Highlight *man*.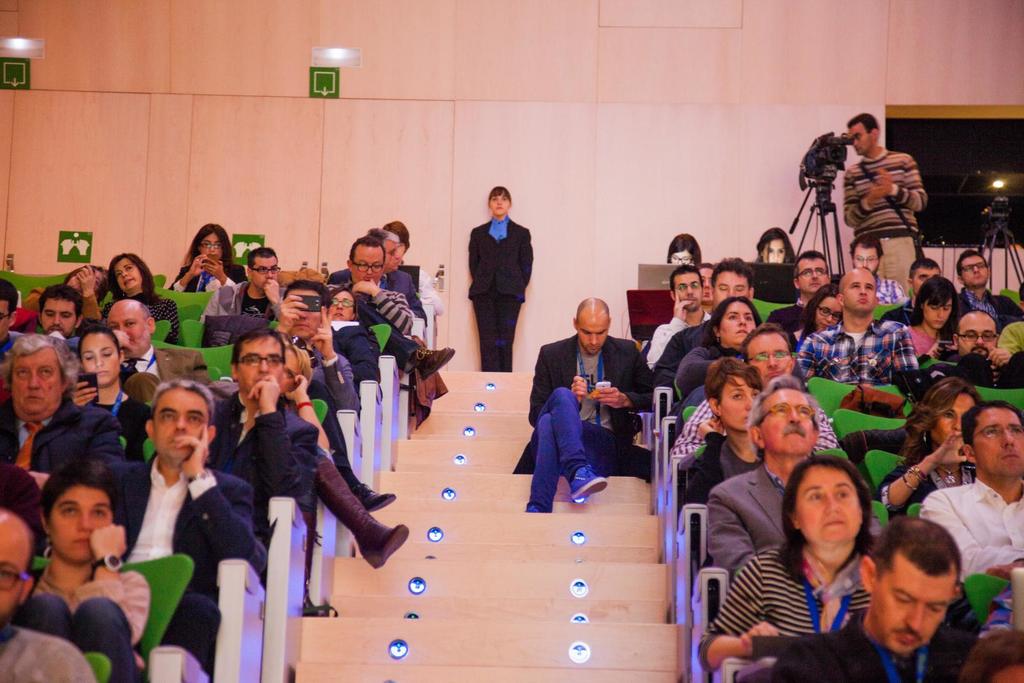
Highlighted region: [left=106, top=378, right=262, bottom=661].
